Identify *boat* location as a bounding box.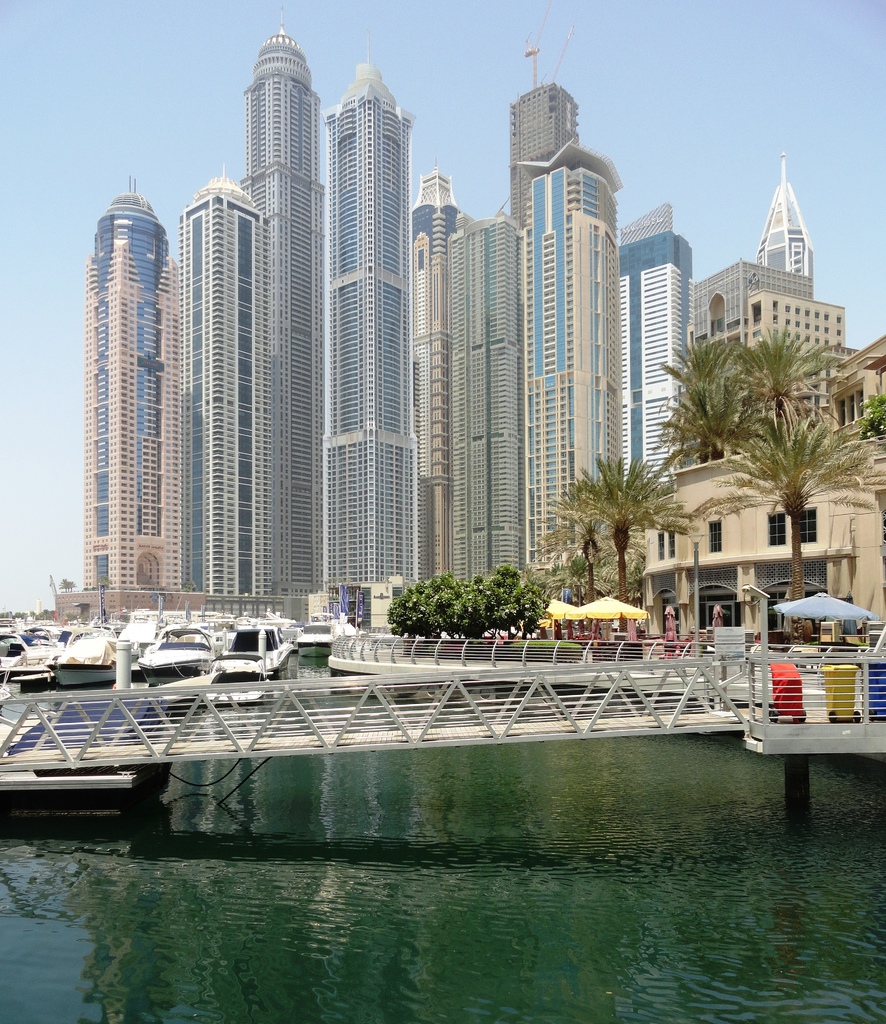
{"x1": 189, "y1": 614, "x2": 300, "y2": 685}.
